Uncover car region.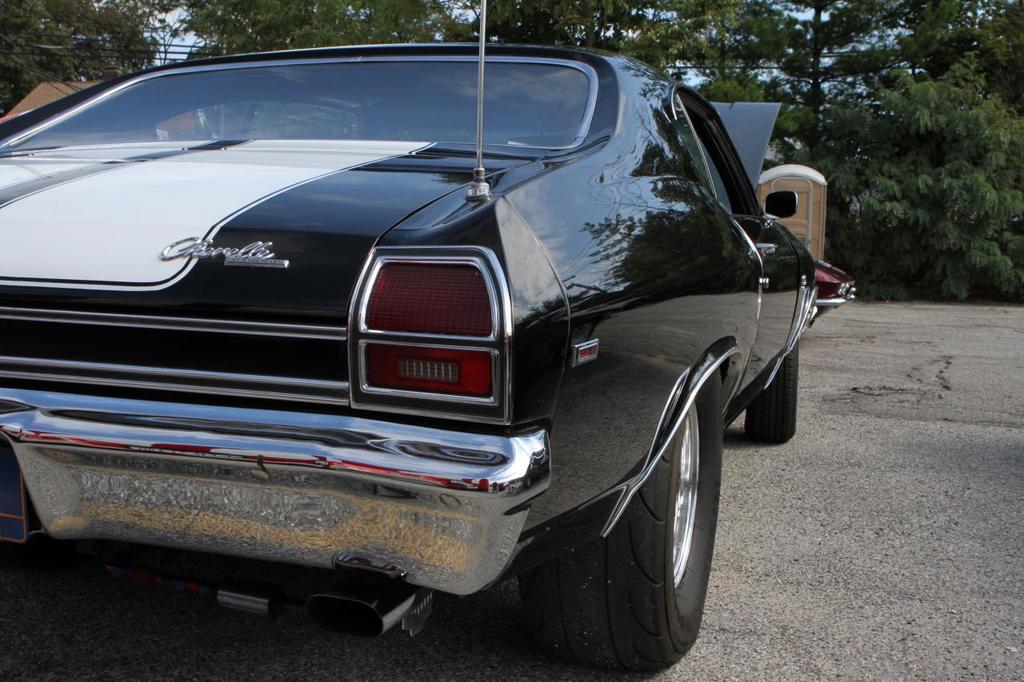
Uncovered: x1=0 y1=0 x2=822 y2=675.
